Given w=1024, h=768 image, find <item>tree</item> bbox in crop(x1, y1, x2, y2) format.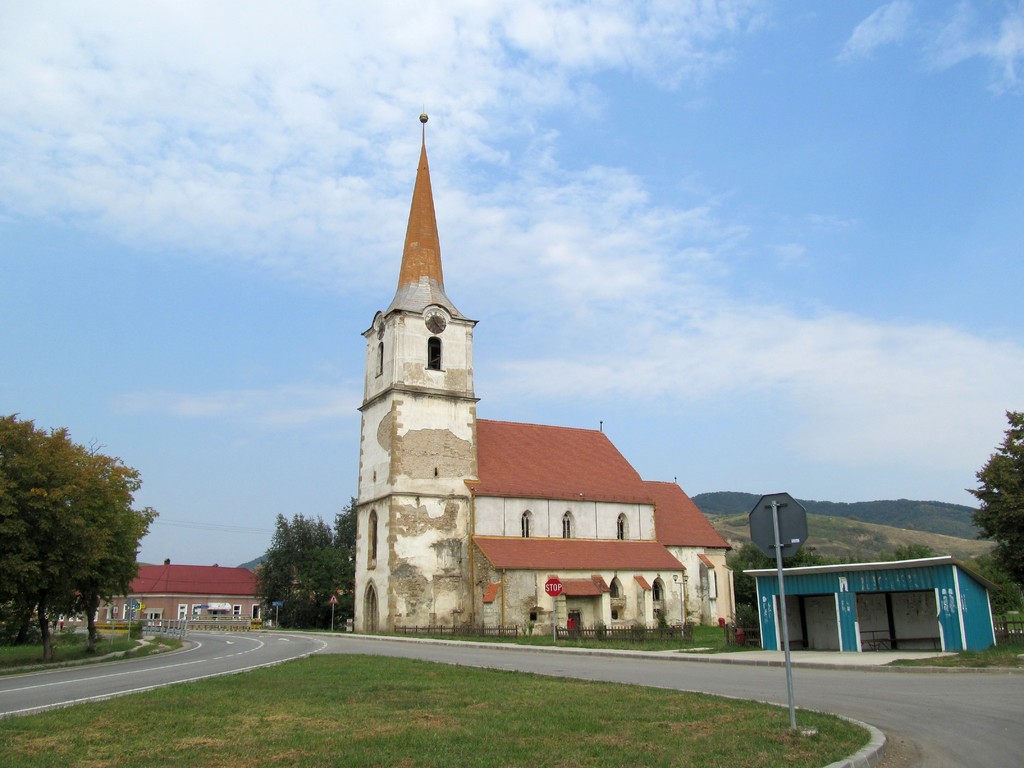
crop(13, 412, 147, 664).
